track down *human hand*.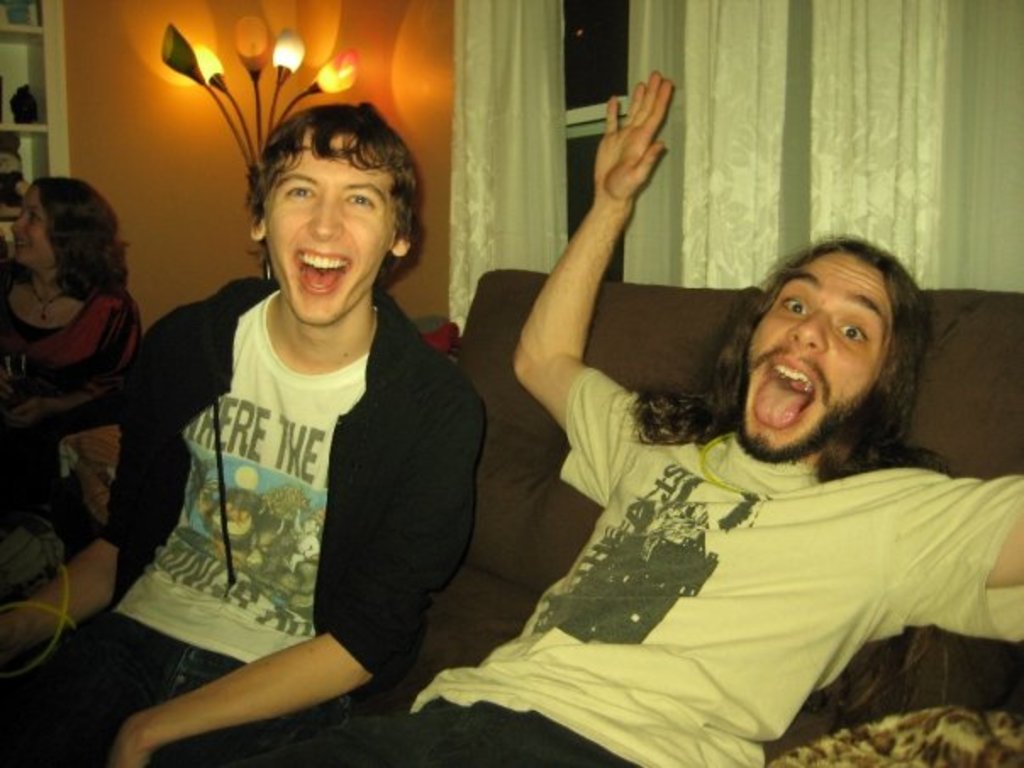
Tracked to 103,719,153,766.
